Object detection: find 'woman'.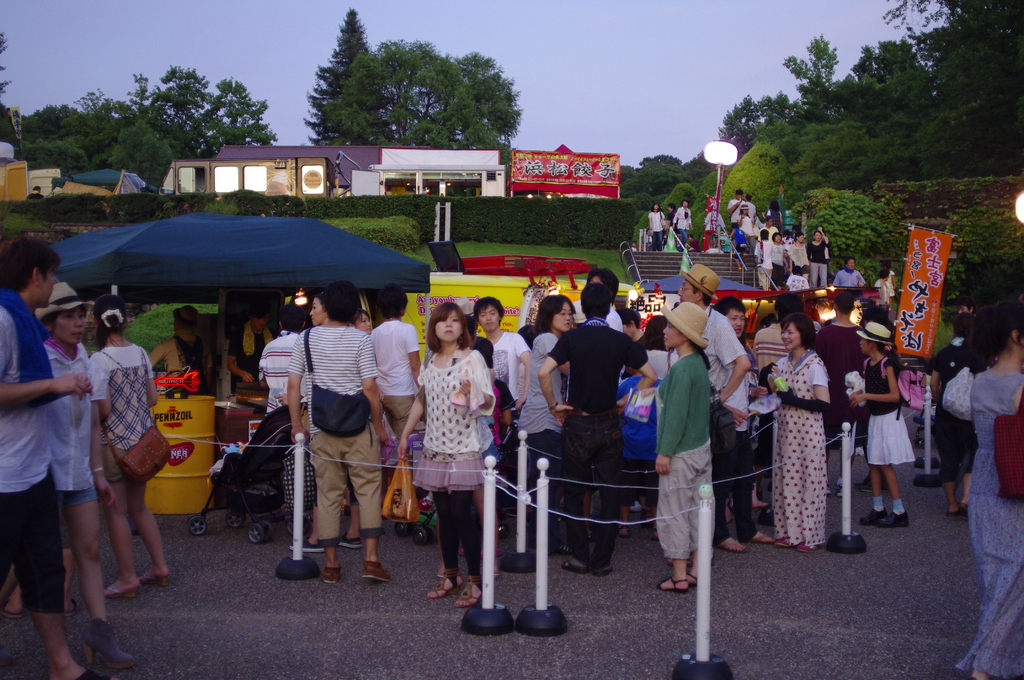
955, 304, 1022, 679.
